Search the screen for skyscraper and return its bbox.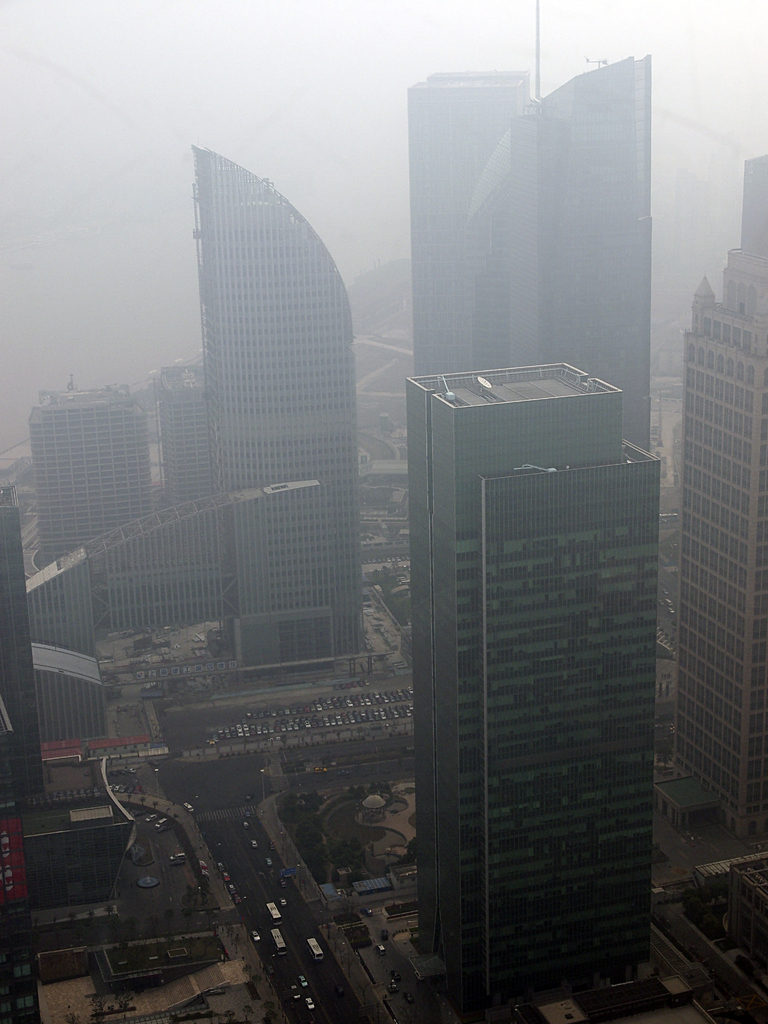
Found: [409,369,663,1021].
